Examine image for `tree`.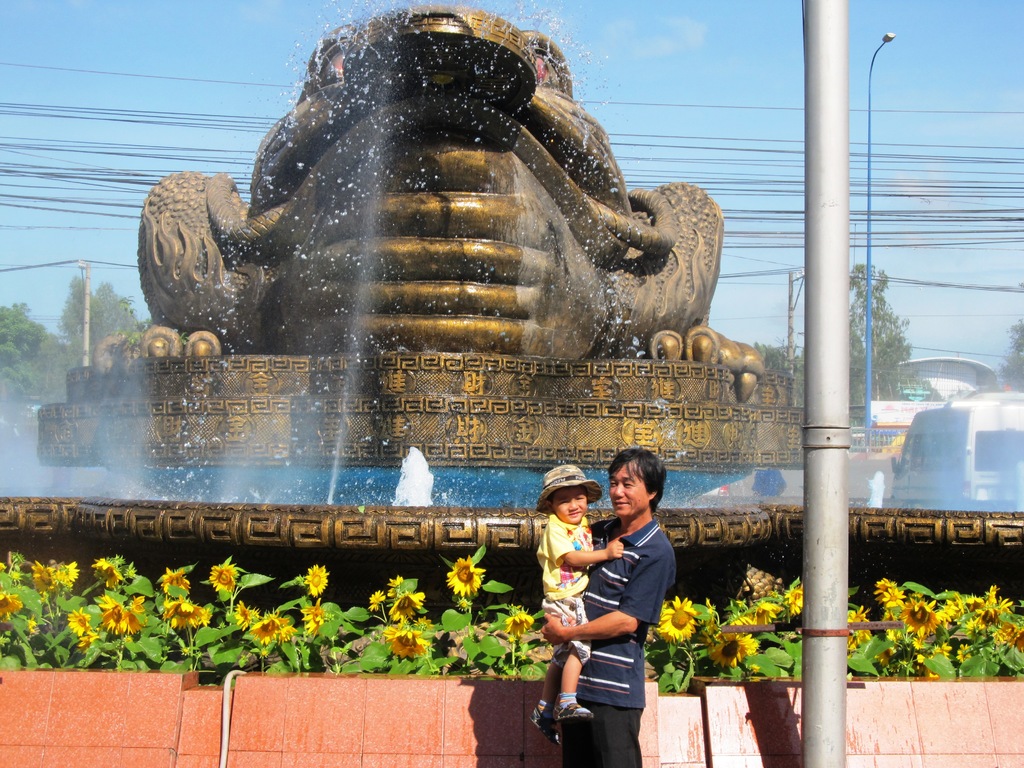
Examination result: x1=757 y1=342 x2=806 y2=385.
